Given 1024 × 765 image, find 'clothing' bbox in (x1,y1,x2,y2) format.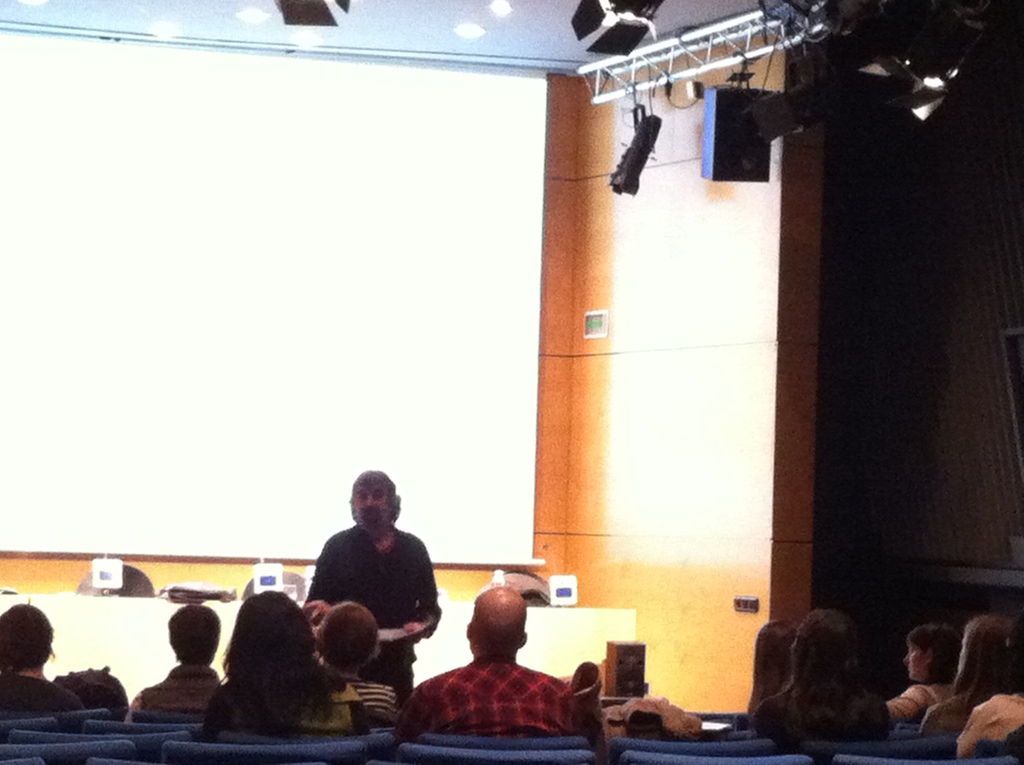
(880,684,947,723).
